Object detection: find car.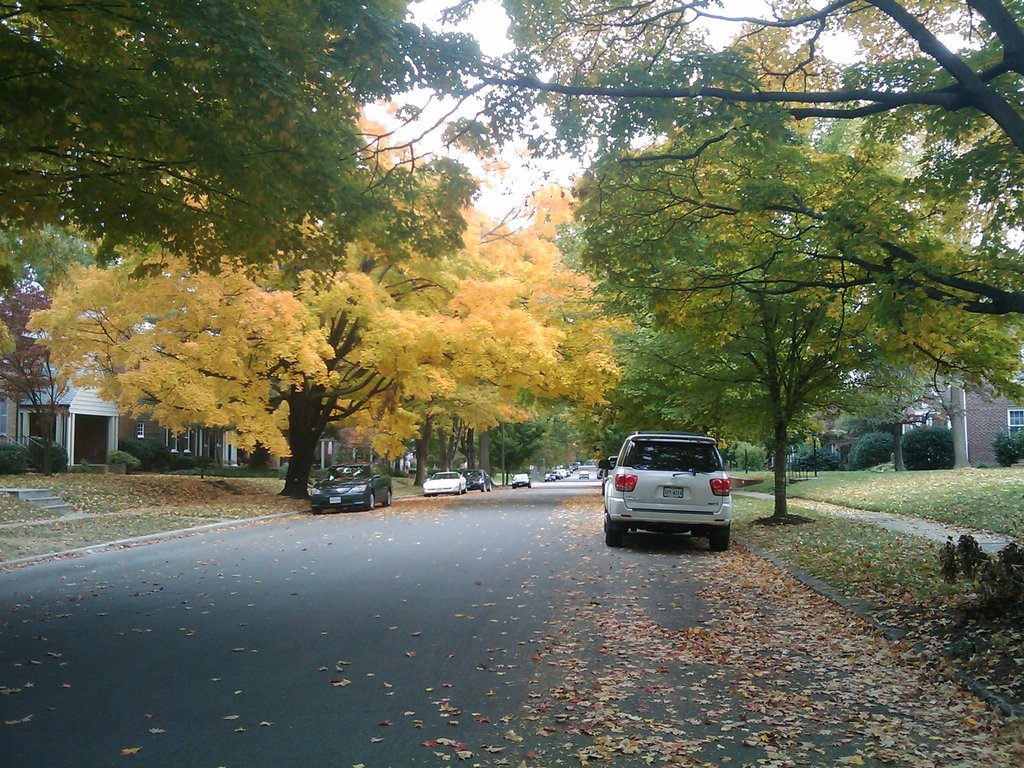
(left=468, top=471, right=486, bottom=488).
